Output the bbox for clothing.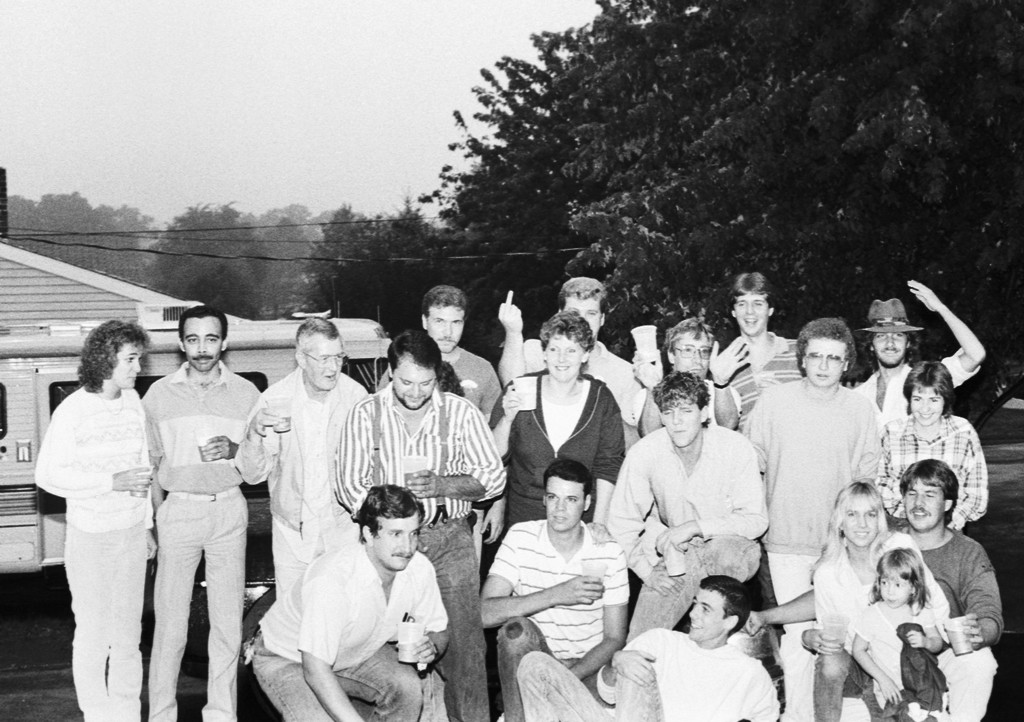
(left=230, top=374, right=361, bottom=615).
